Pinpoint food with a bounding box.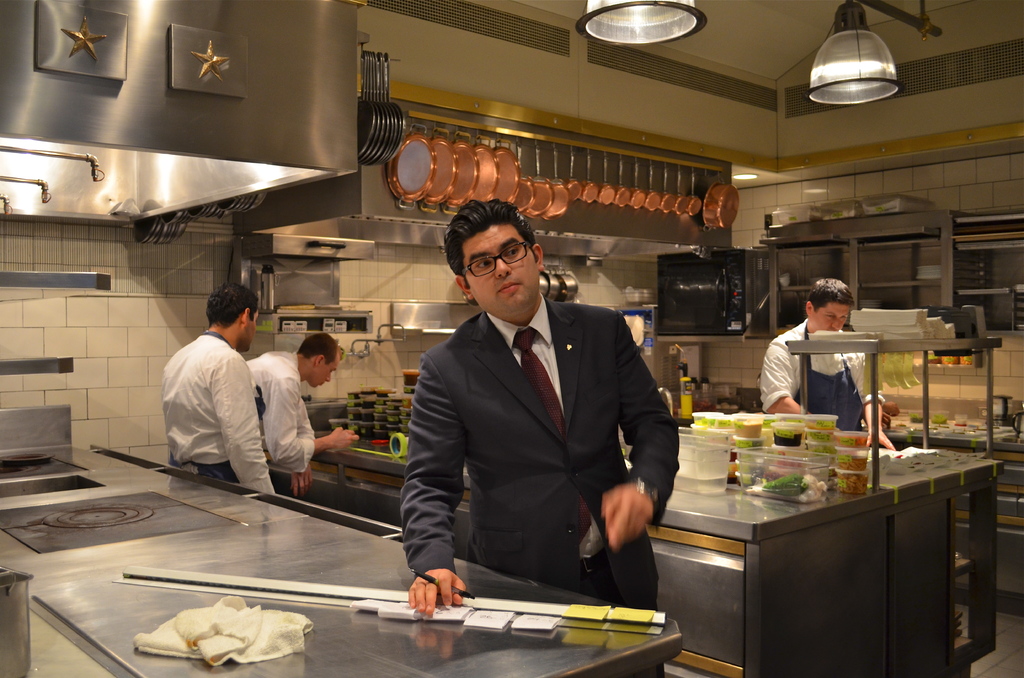
735:438:761:448.
